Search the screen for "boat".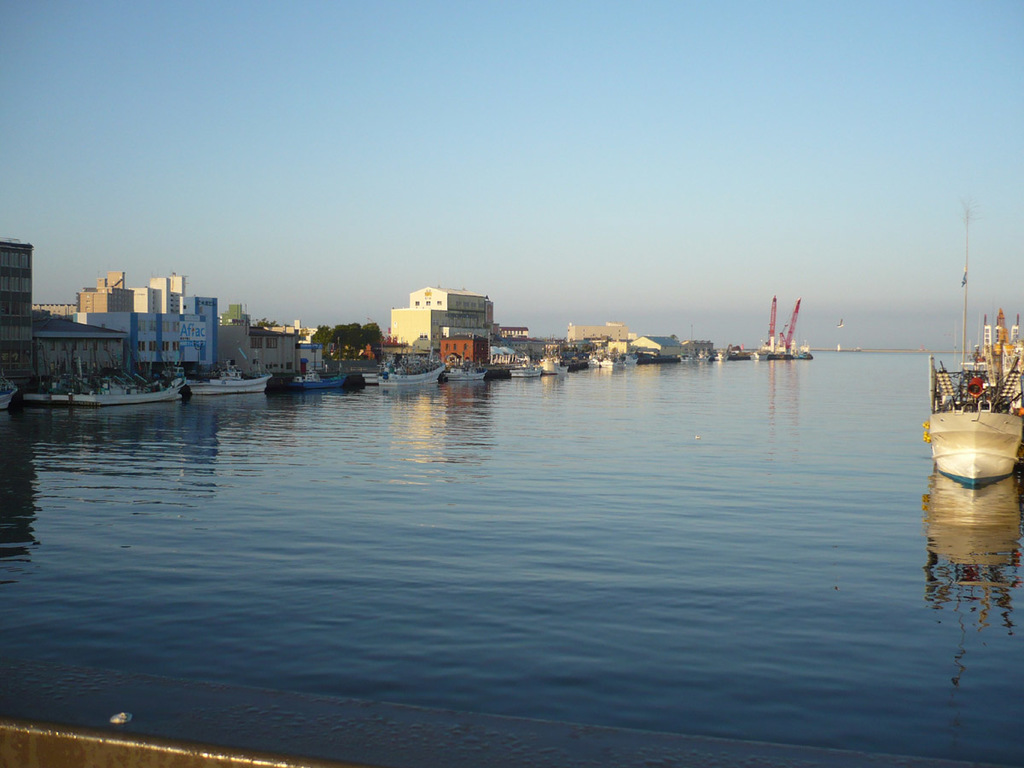
Found at (282, 361, 365, 392).
